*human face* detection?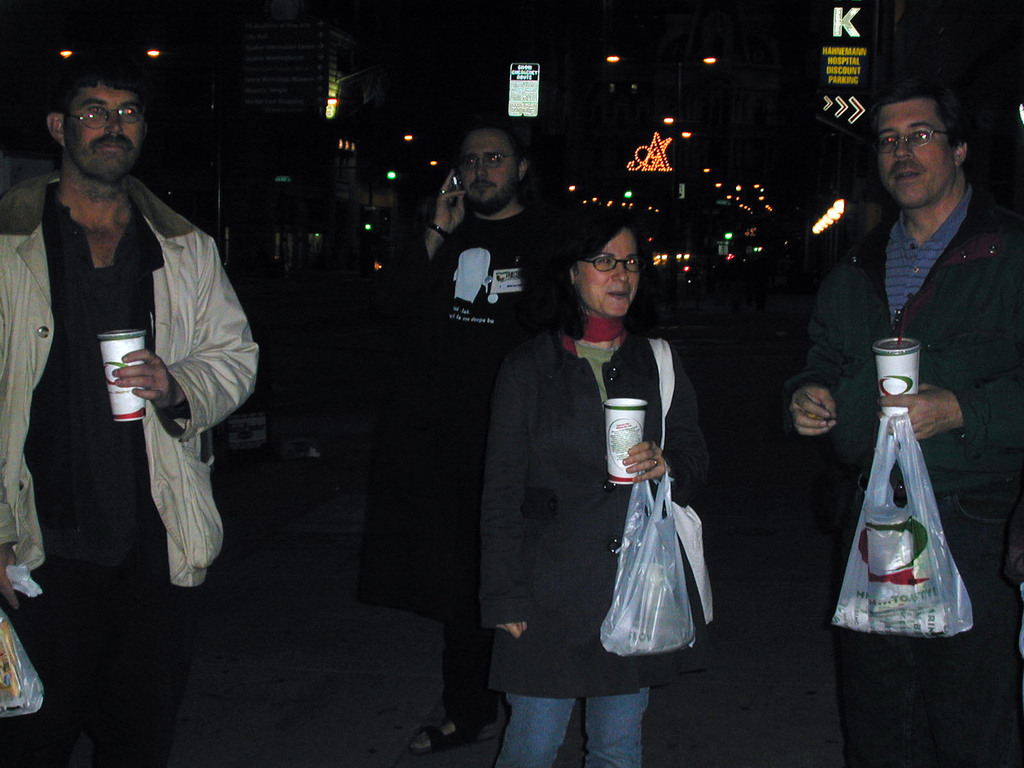
(881,106,950,214)
